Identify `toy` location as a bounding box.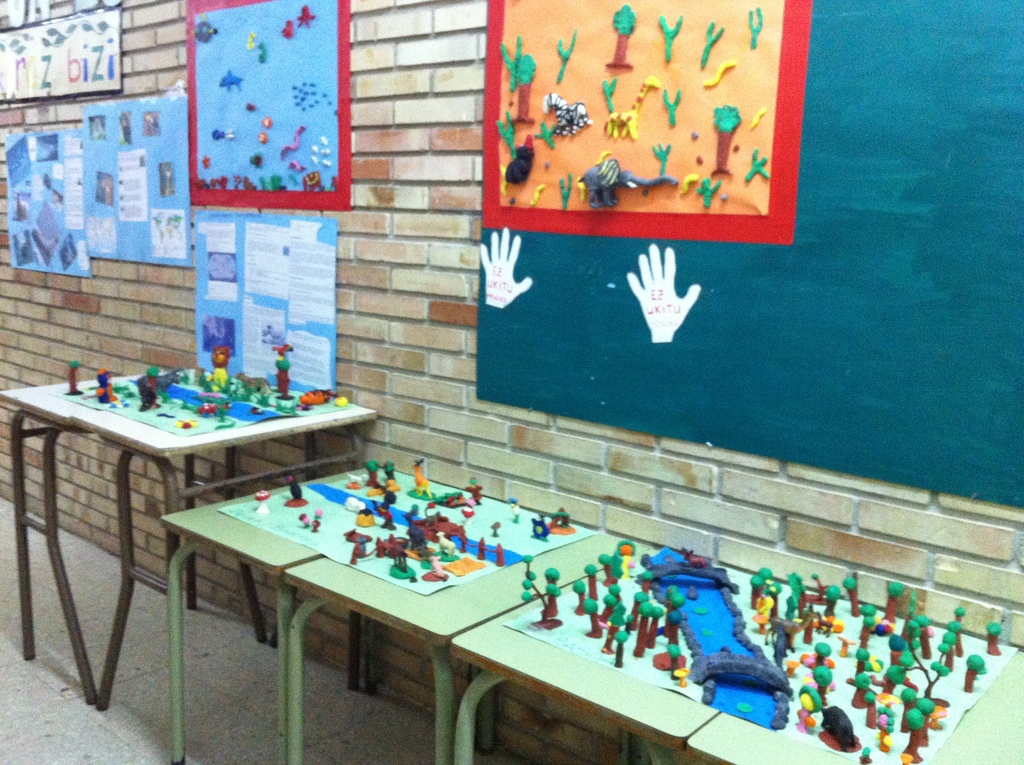
[x1=604, y1=70, x2=660, y2=144].
